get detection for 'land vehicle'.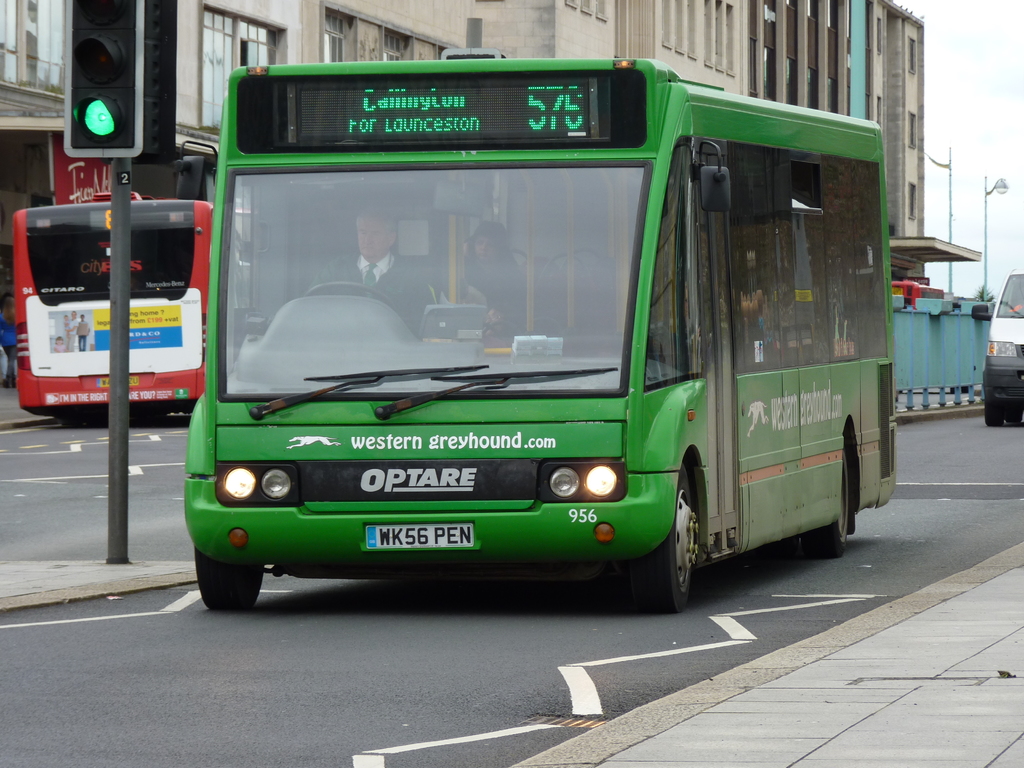
Detection: bbox(11, 196, 208, 421).
